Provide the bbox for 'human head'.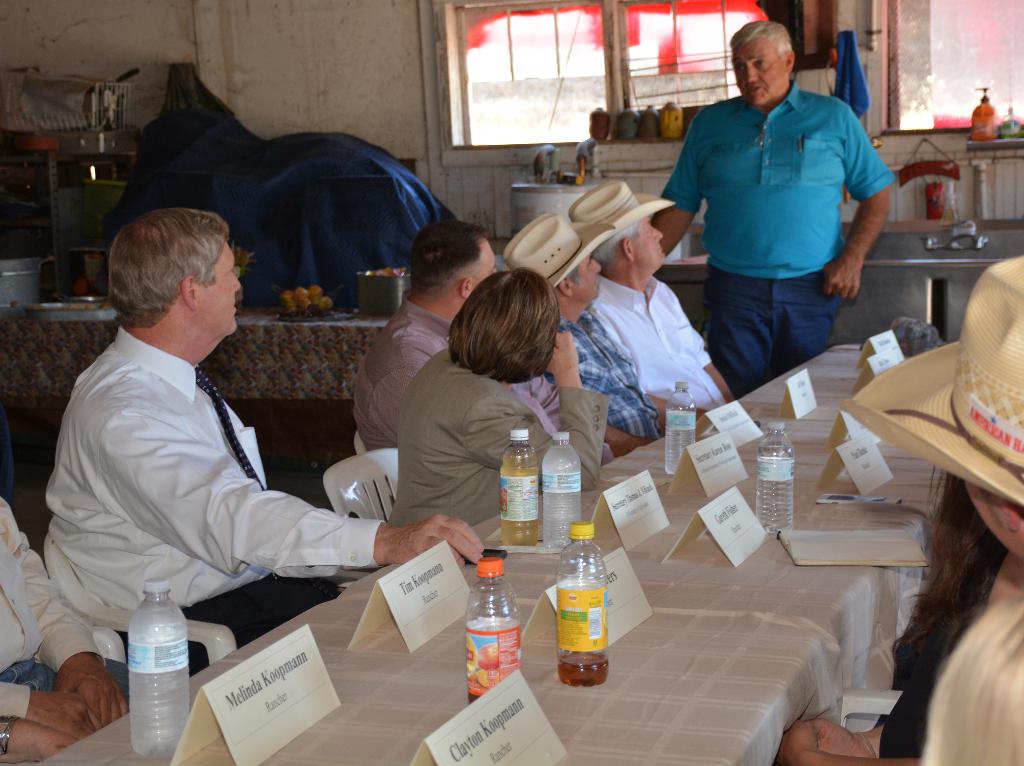
pyautogui.locateOnScreen(101, 187, 247, 353).
